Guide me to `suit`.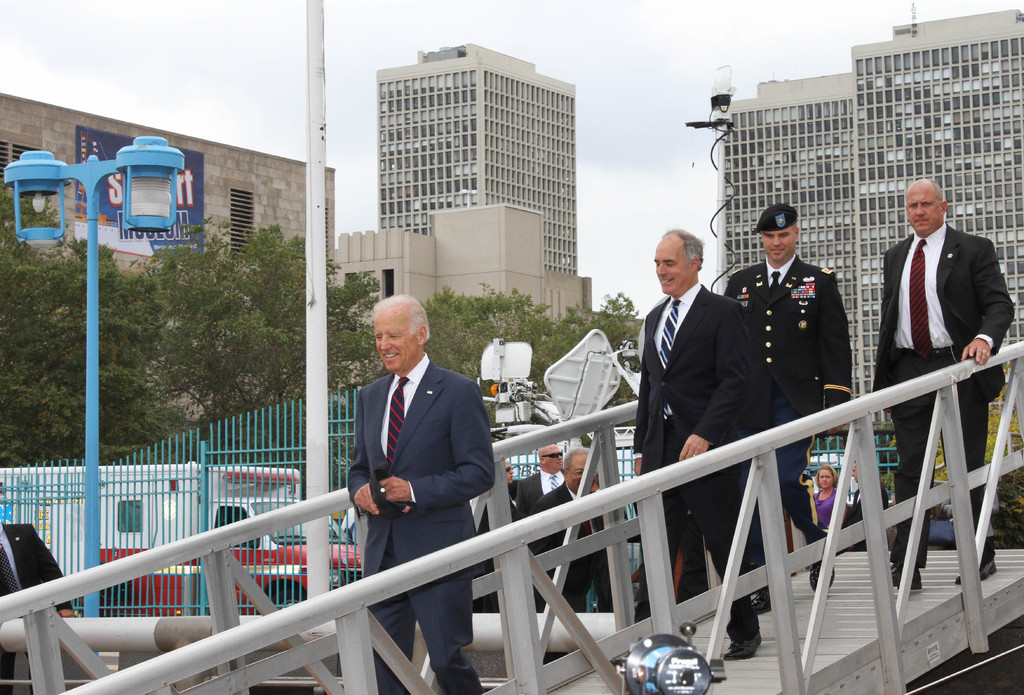
Guidance: (344,356,496,694).
